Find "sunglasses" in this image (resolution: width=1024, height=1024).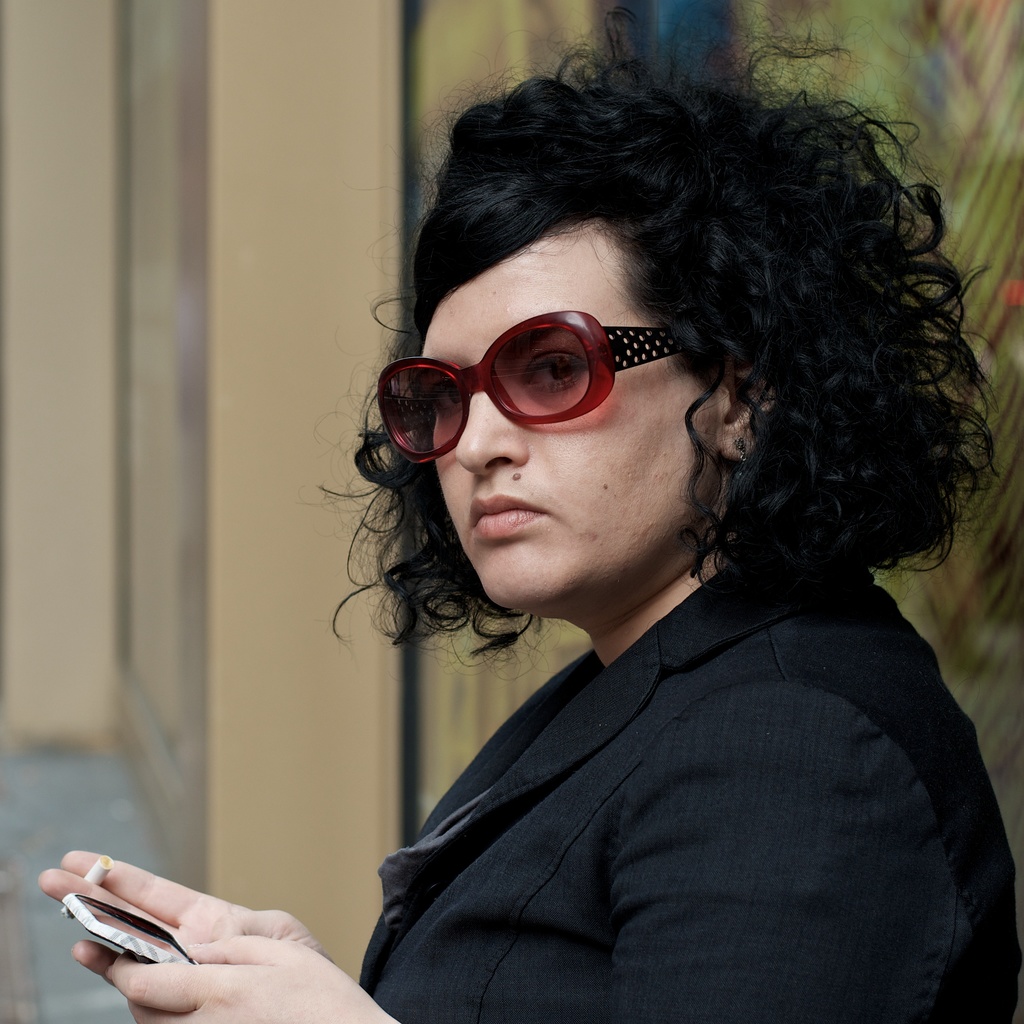
BBox(377, 310, 679, 469).
